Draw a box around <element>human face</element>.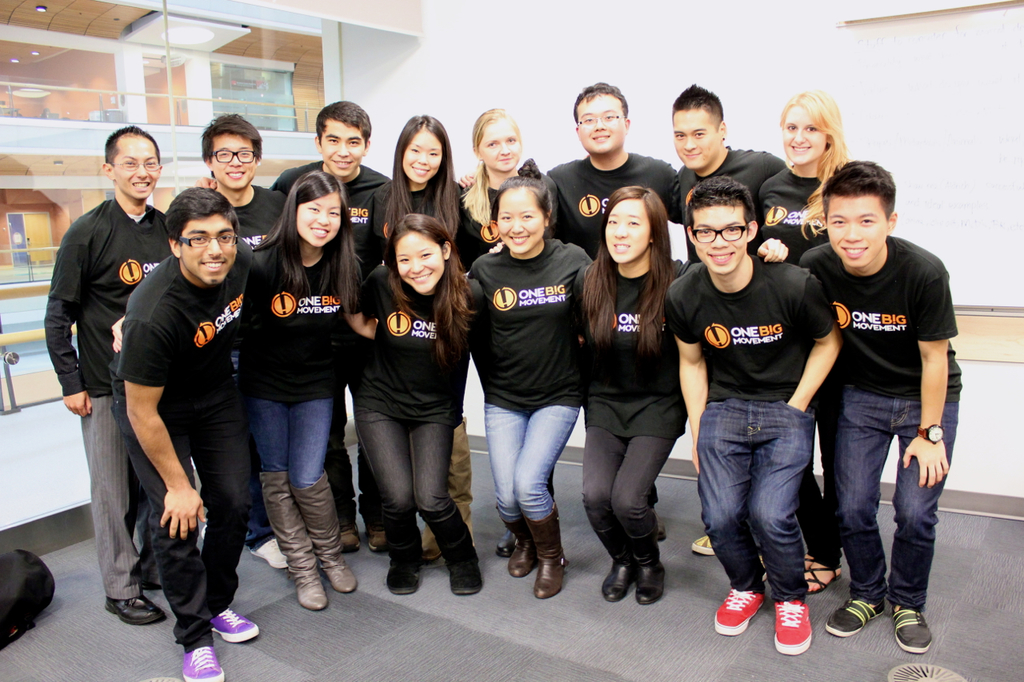
crop(399, 127, 446, 184).
